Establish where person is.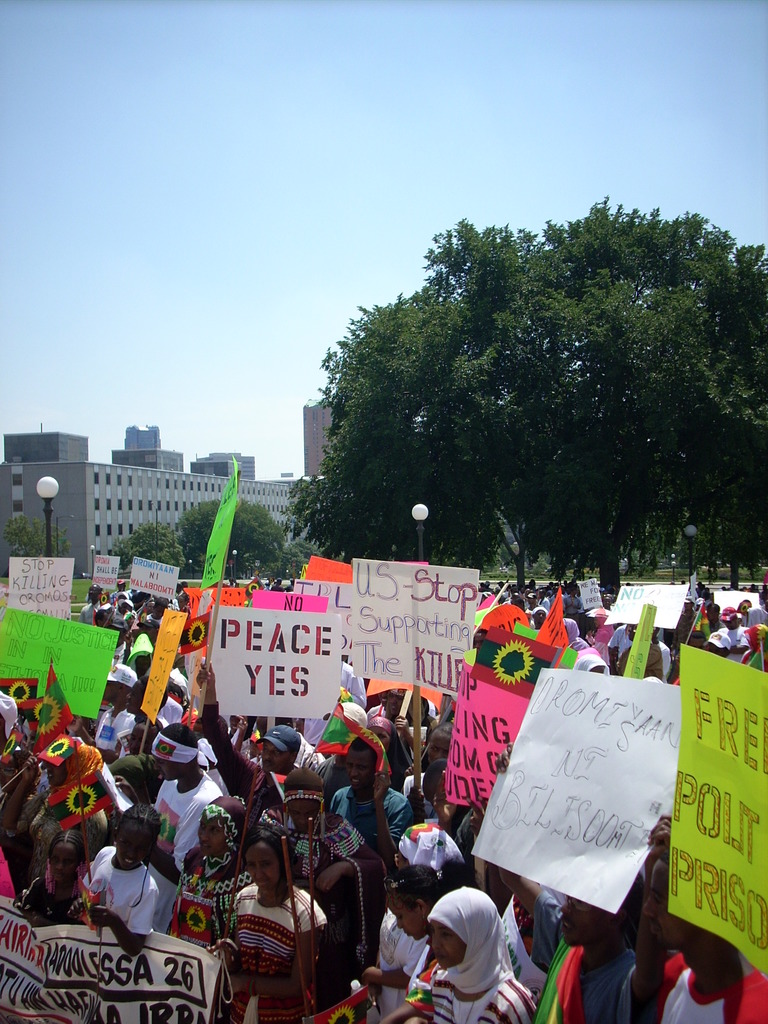
Established at x1=410 y1=898 x2=529 y2=1023.
